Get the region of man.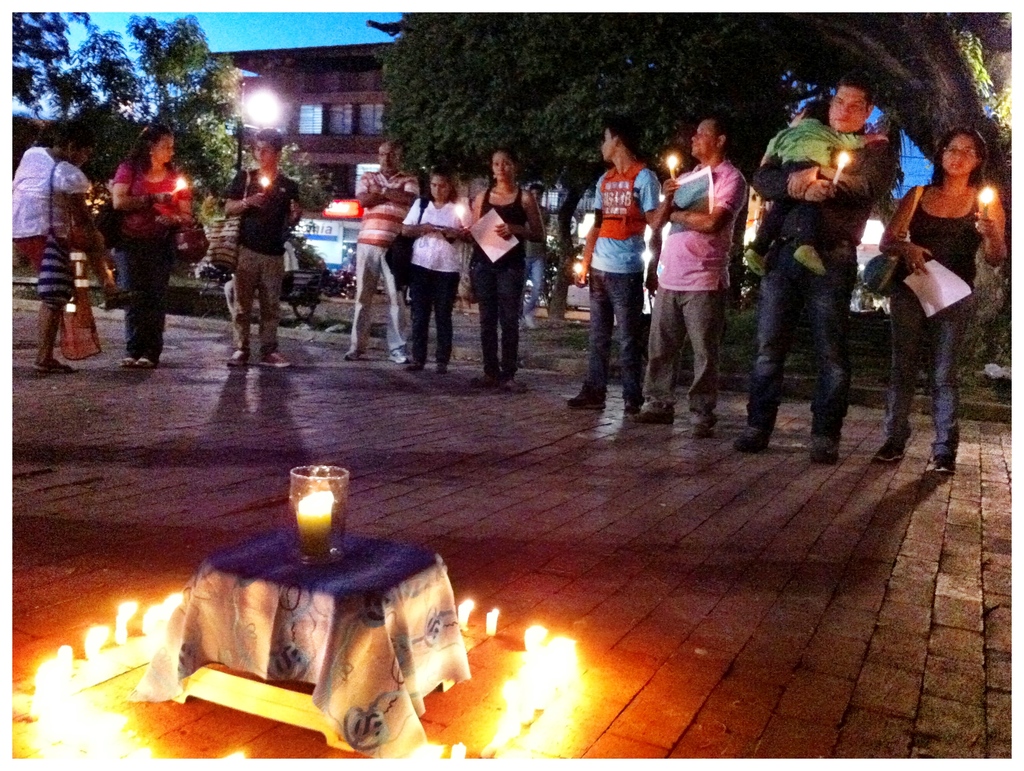
624, 113, 754, 436.
